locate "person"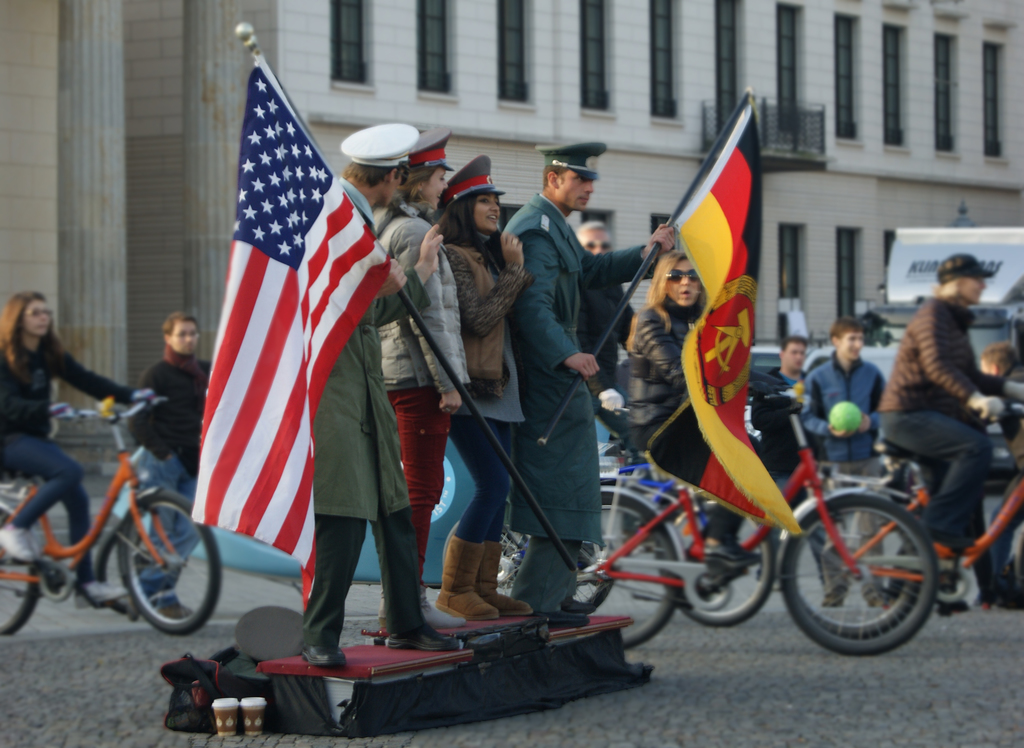
765,336,814,479
